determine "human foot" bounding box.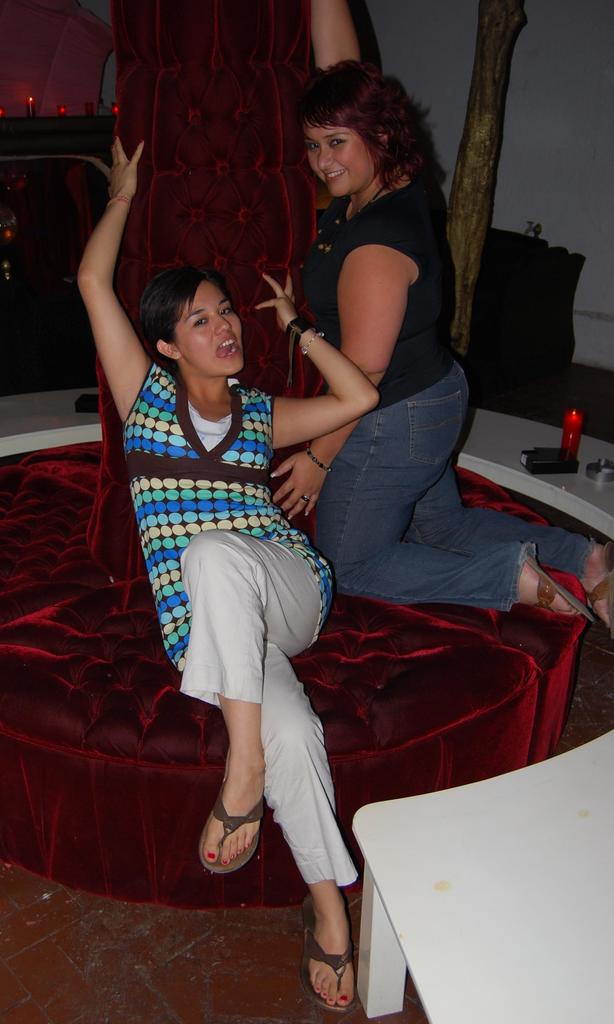
Determined: 189 742 266 875.
